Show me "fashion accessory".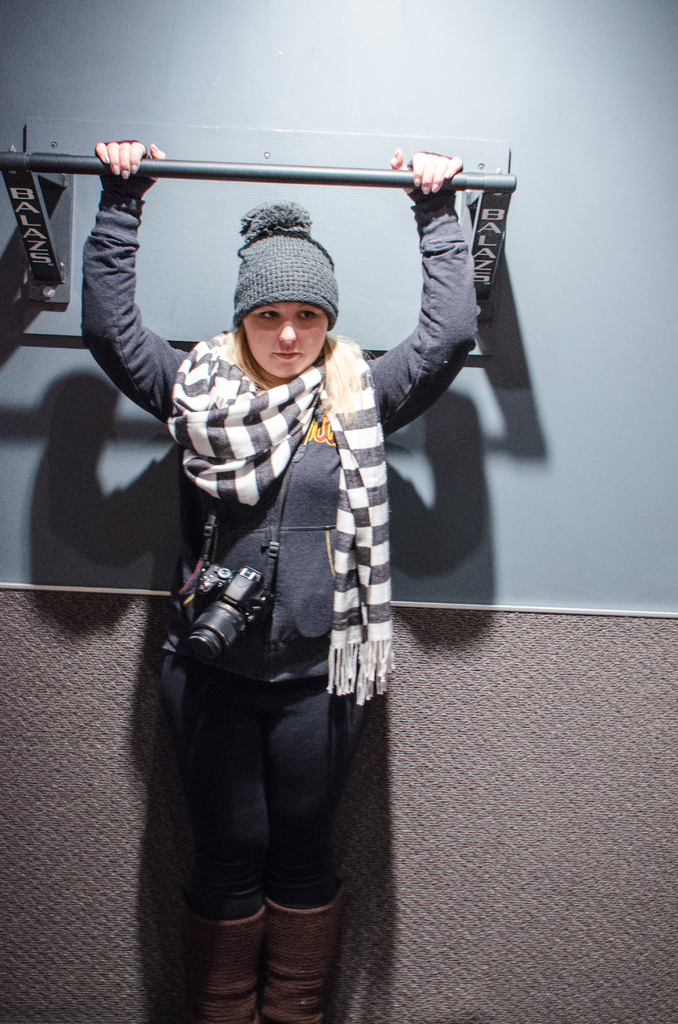
"fashion accessory" is here: {"left": 255, "top": 886, "right": 350, "bottom": 1020}.
